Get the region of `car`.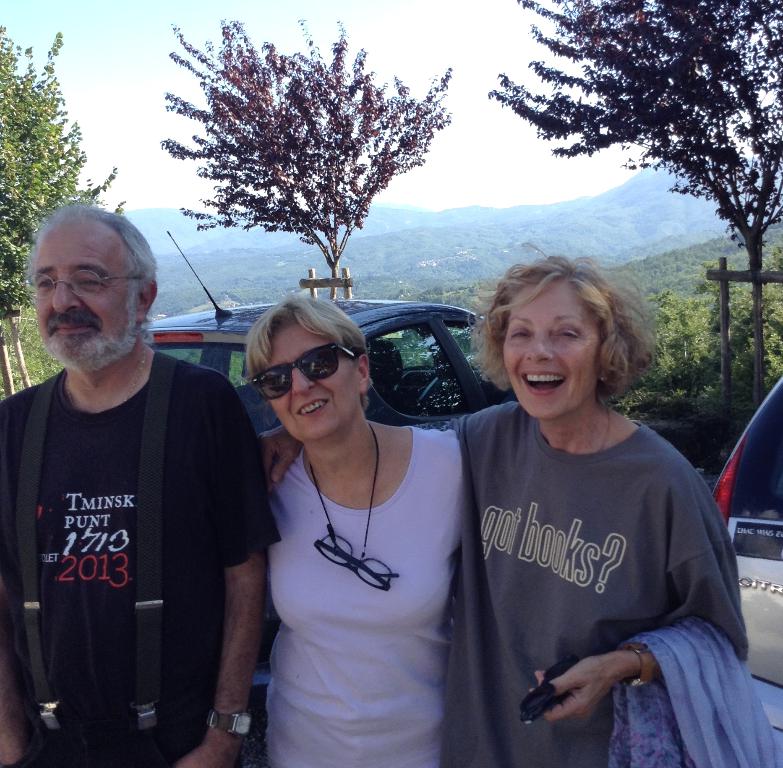
bbox(715, 371, 782, 687).
